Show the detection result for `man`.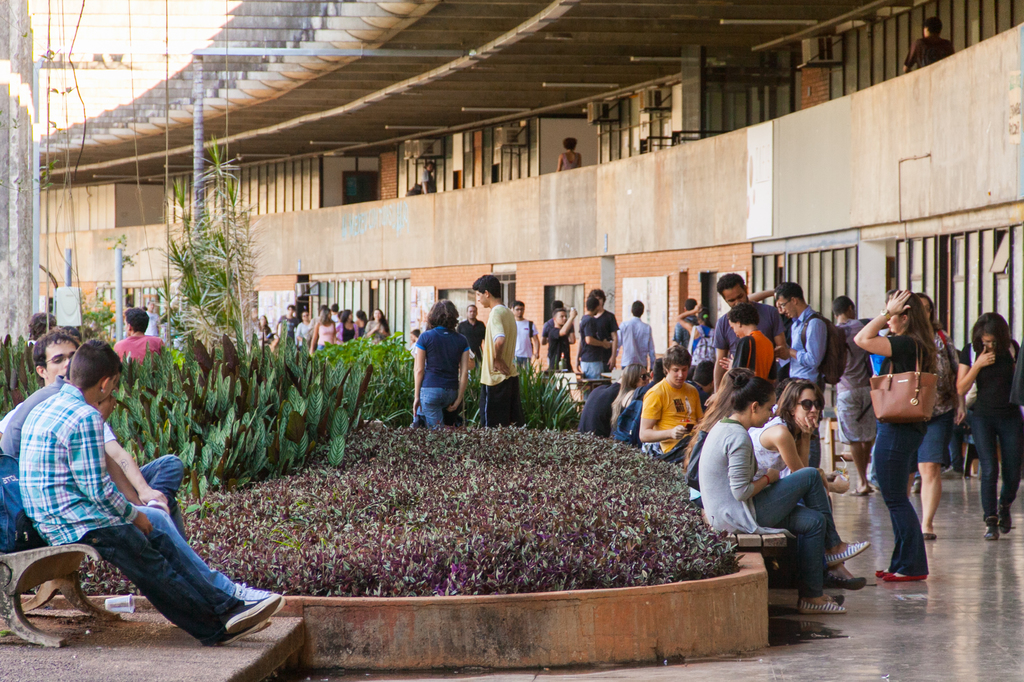
{"x1": 271, "y1": 305, "x2": 302, "y2": 338}.
